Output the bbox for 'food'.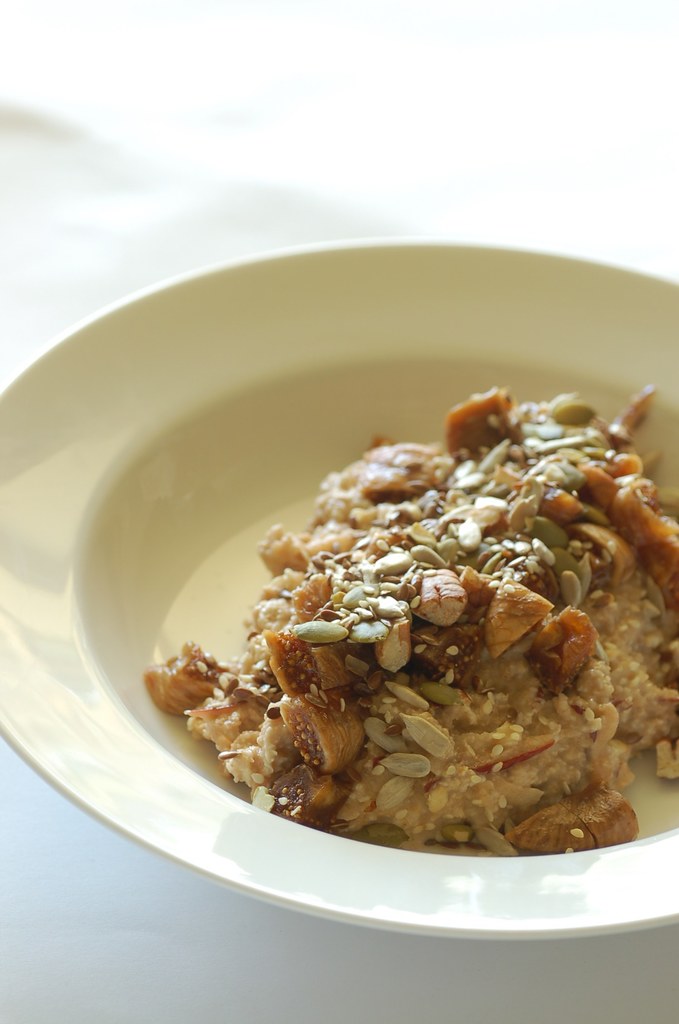
<region>199, 397, 643, 884</region>.
